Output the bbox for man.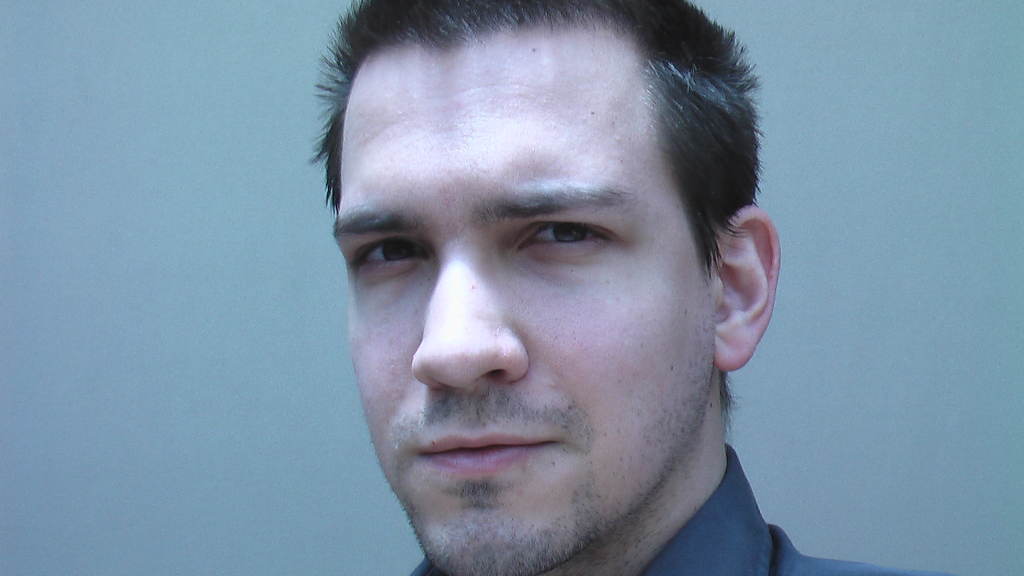
[left=206, top=1, right=913, bottom=575].
